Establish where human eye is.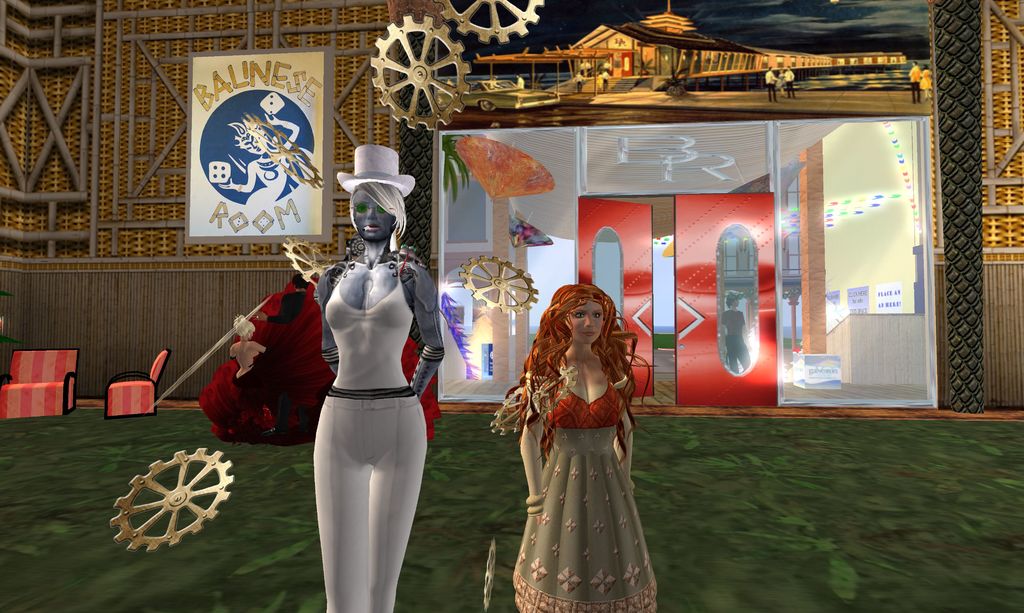
Established at 376:204:386:217.
